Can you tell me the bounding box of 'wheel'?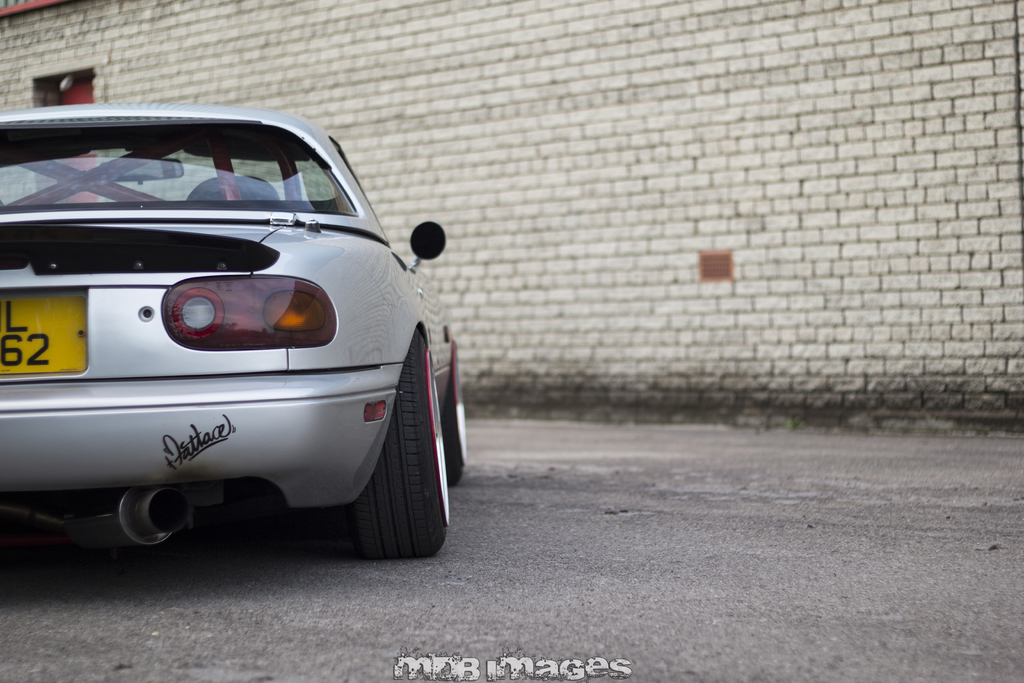
<bbox>437, 347, 467, 486</bbox>.
